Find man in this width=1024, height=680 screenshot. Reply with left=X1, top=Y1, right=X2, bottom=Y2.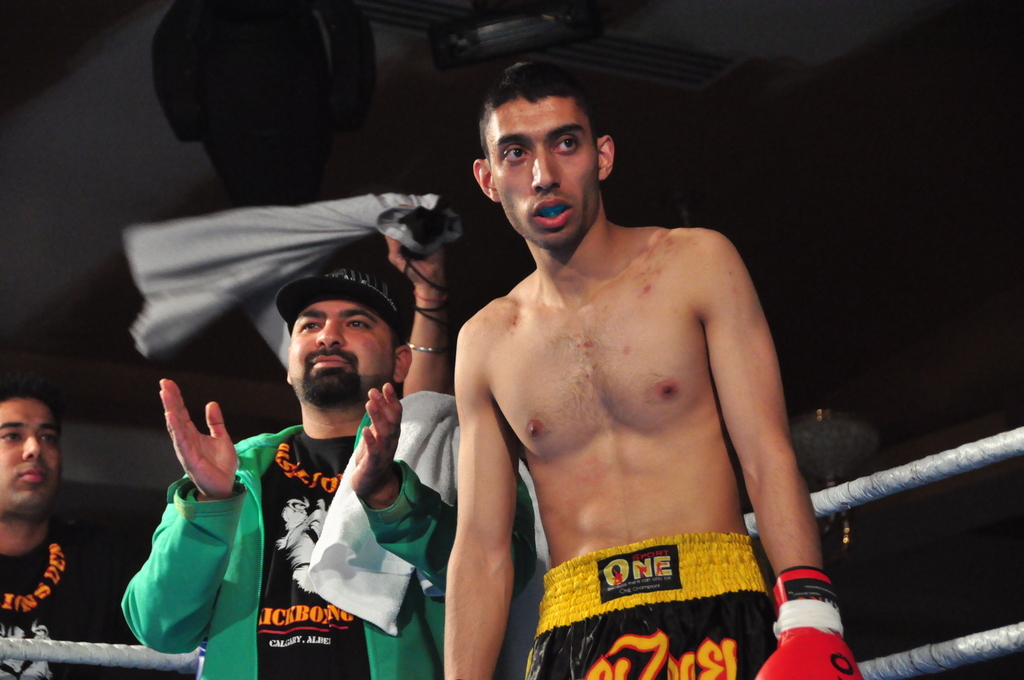
left=0, top=384, right=151, bottom=679.
